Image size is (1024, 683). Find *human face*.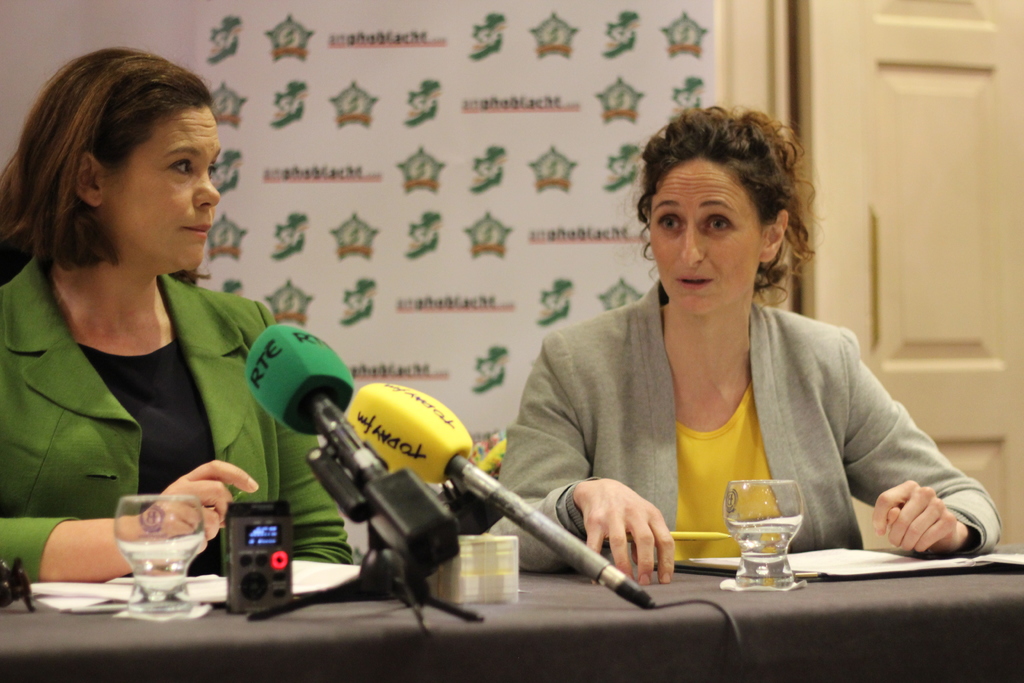
(left=645, top=157, right=765, bottom=308).
